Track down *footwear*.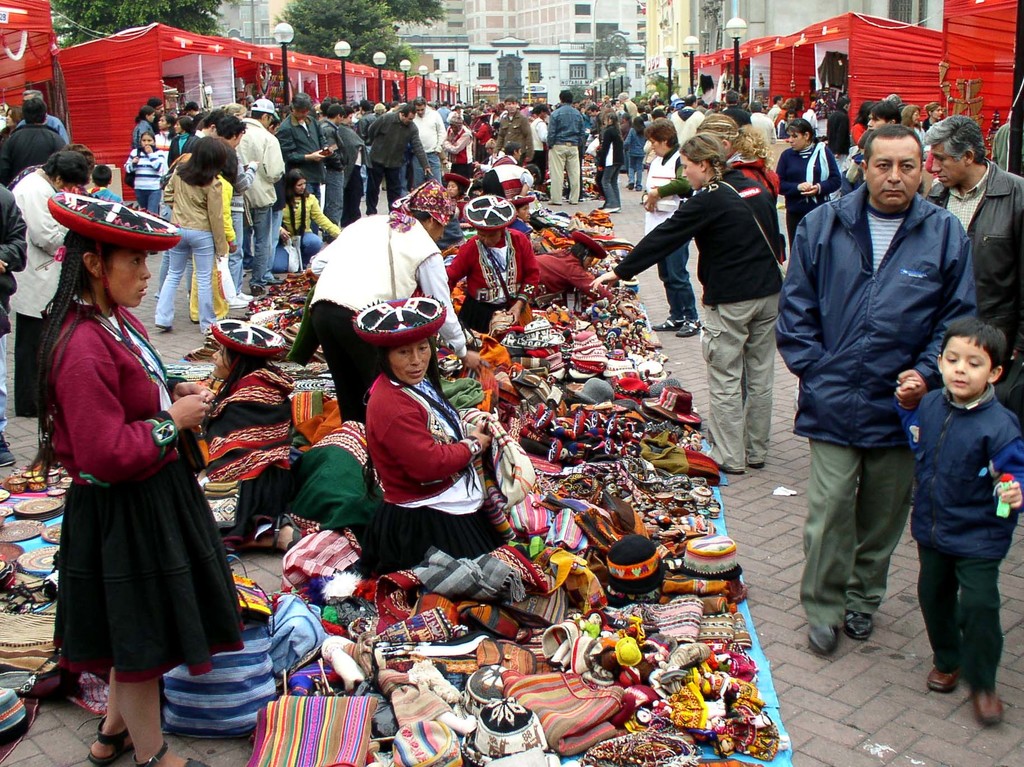
Tracked to 810,621,829,654.
